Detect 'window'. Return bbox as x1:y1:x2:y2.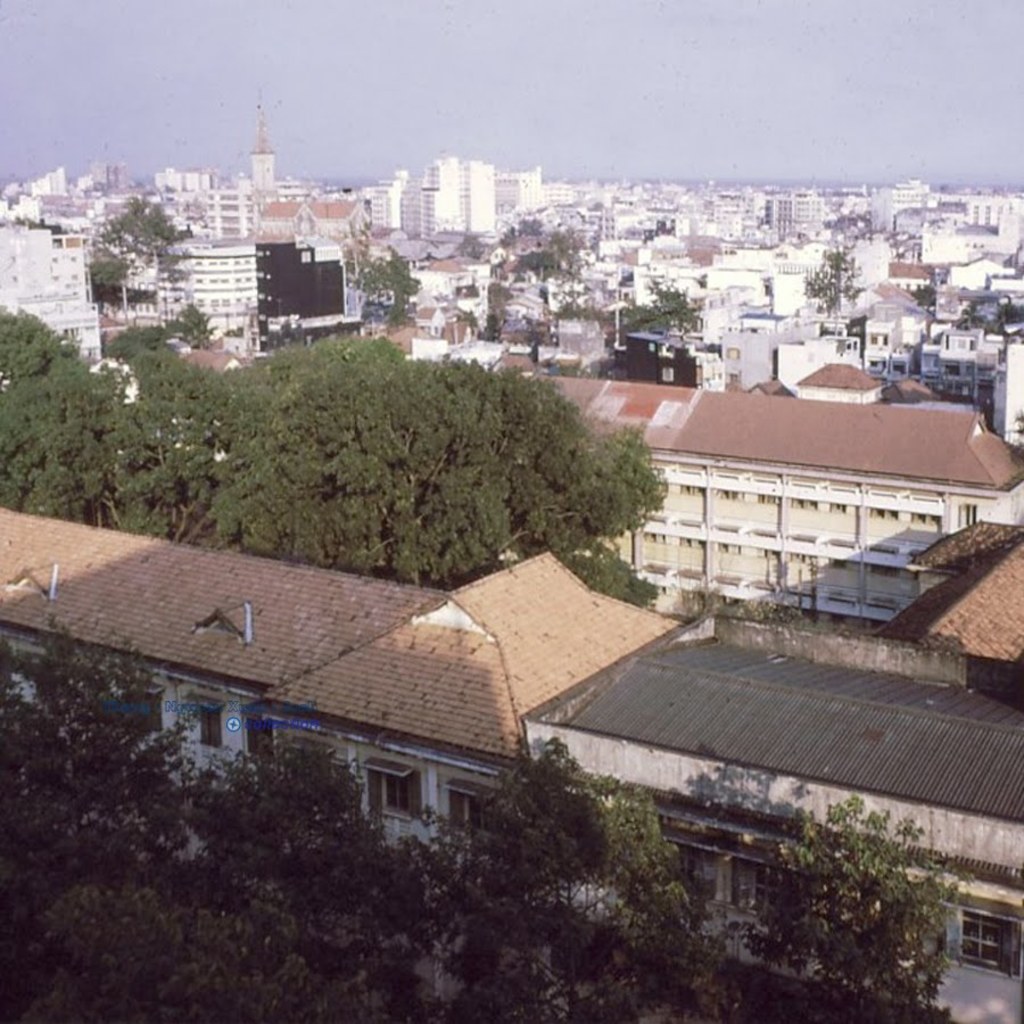
638:519:668:539.
